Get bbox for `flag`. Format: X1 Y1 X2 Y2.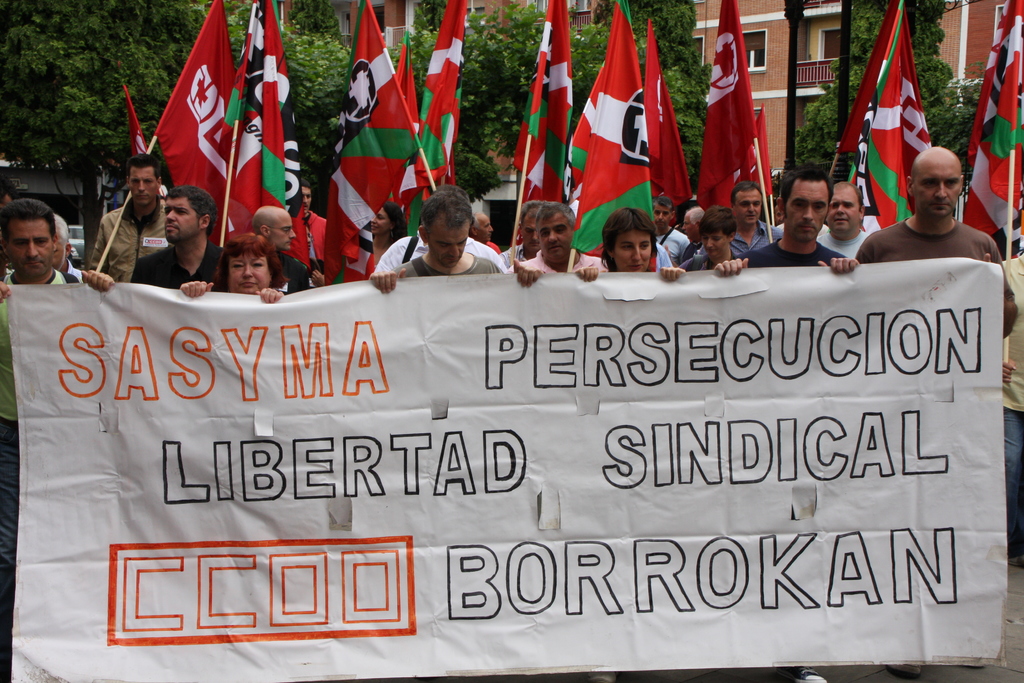
697 0 751 213.
